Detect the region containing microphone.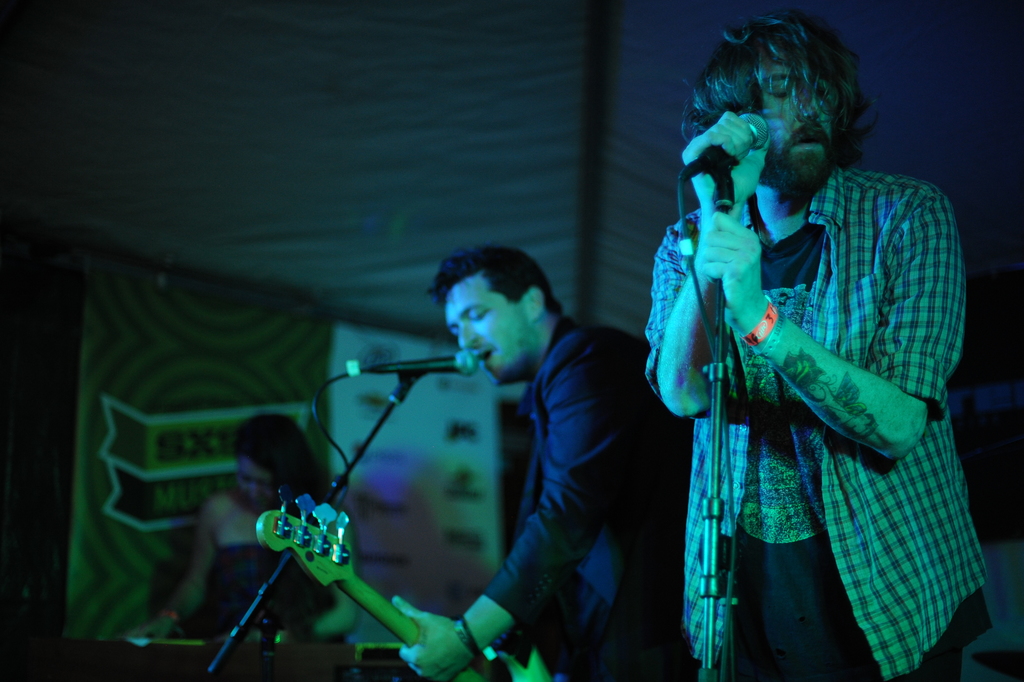
379, 348, 468, 418.
